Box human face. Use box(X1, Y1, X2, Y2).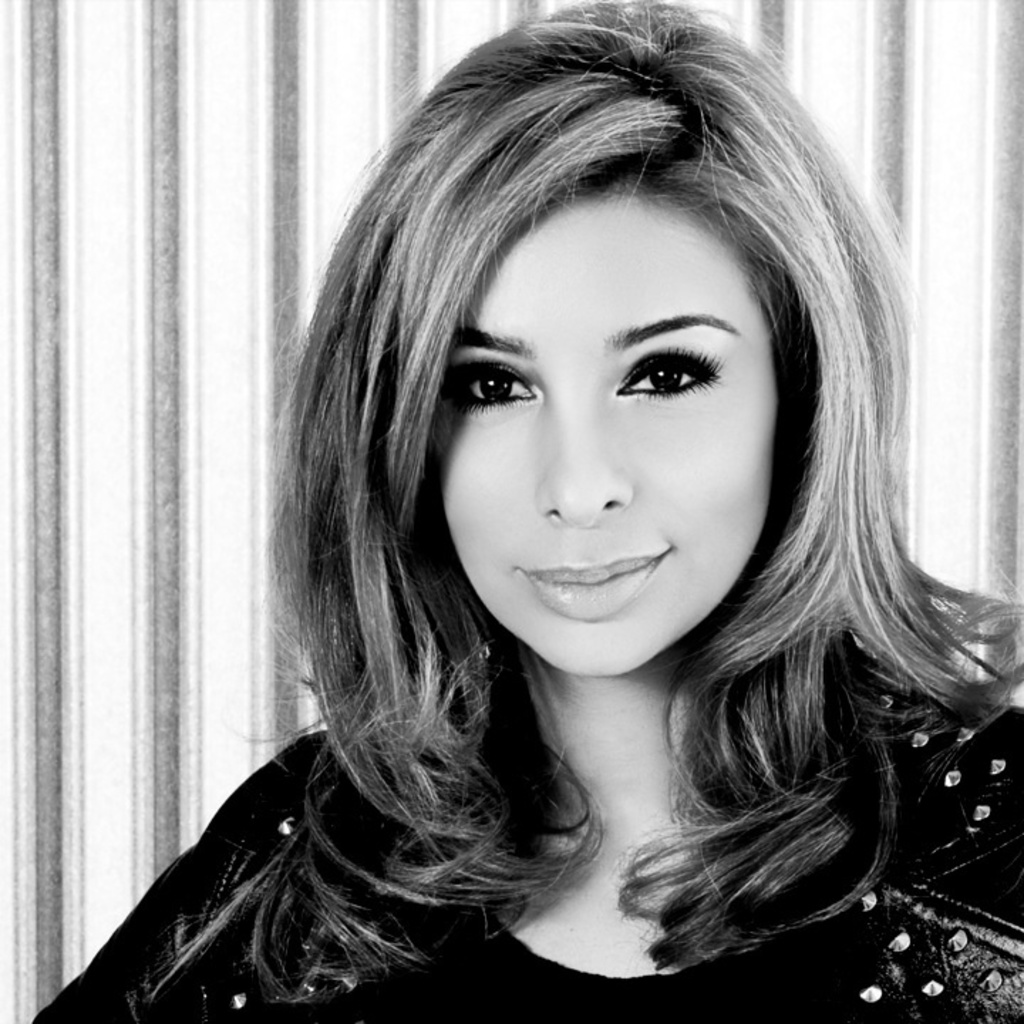
box(435, 186, 777, 677).
